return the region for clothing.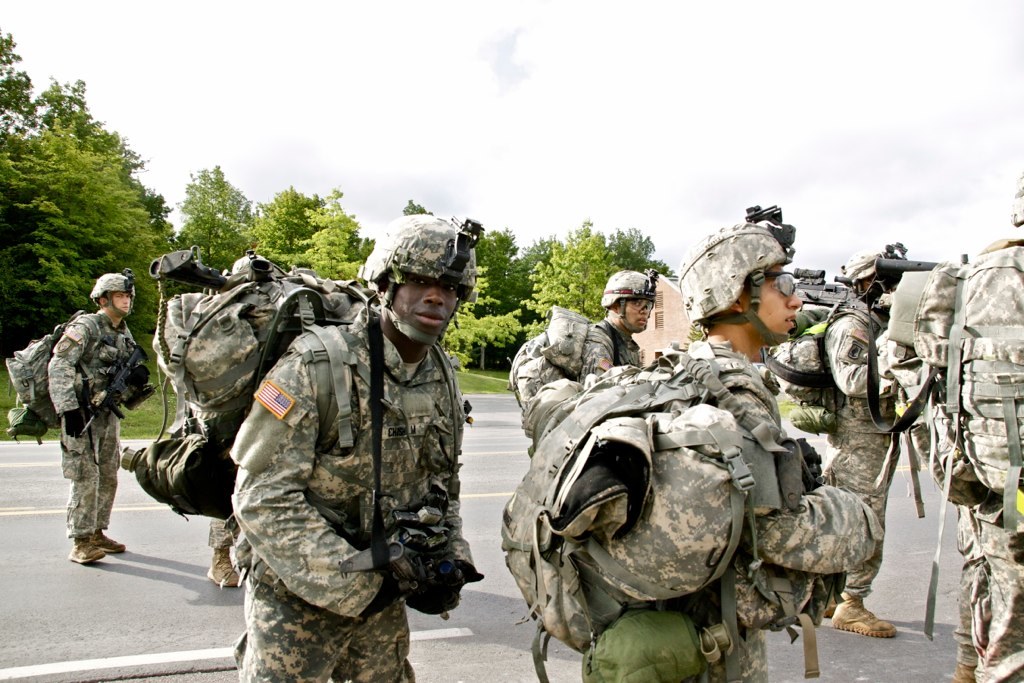
BBox(233, 323, 469, 681).
